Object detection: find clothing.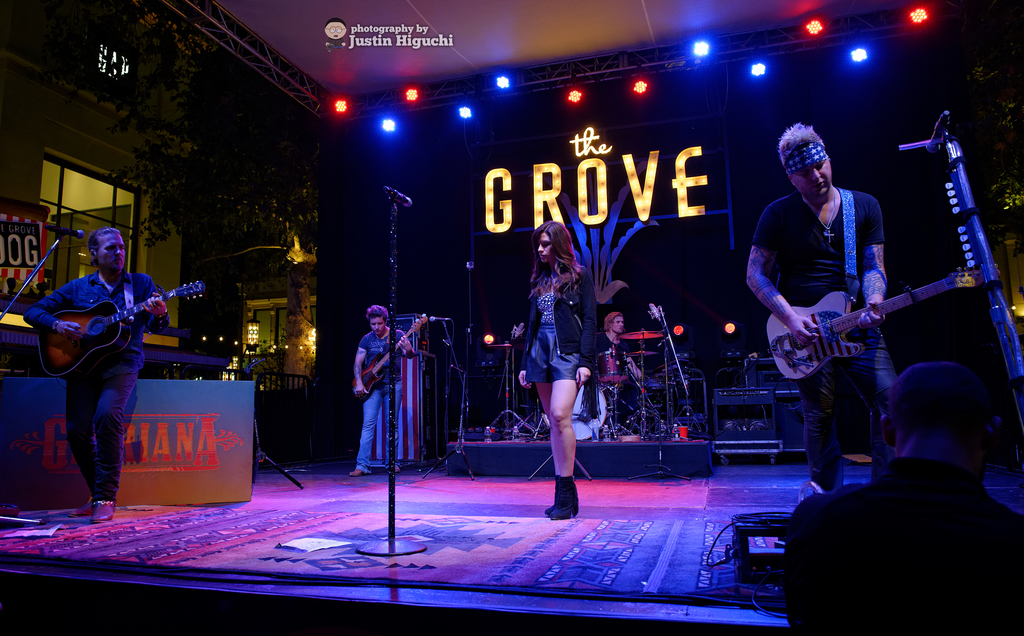
rect(791, 413, 1017, 624).
